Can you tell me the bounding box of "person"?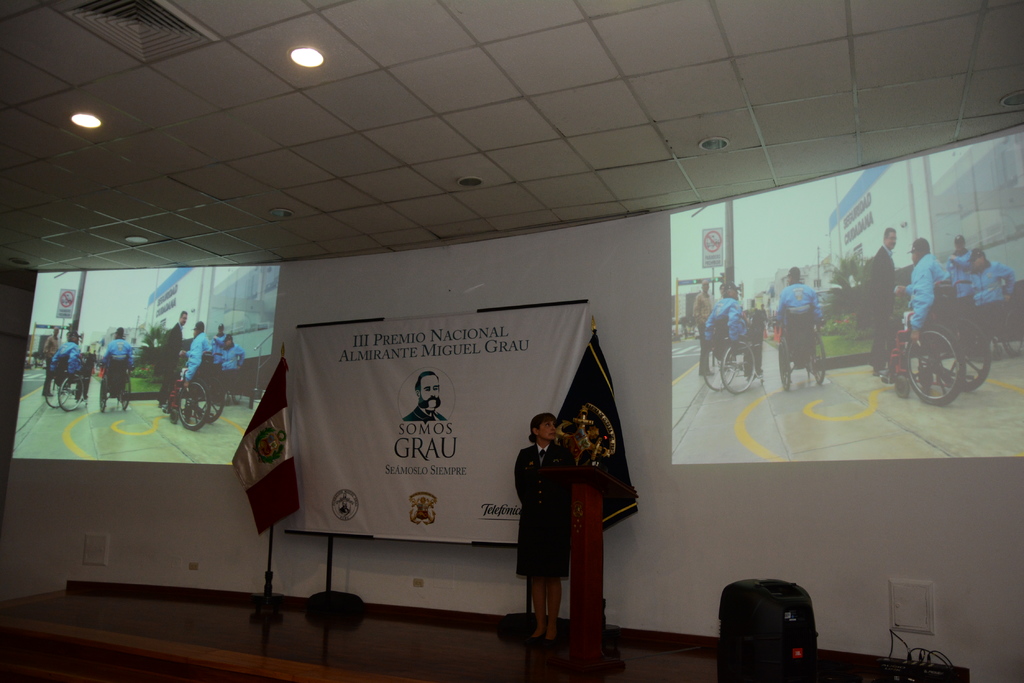
(404, 365, 450, 425).
